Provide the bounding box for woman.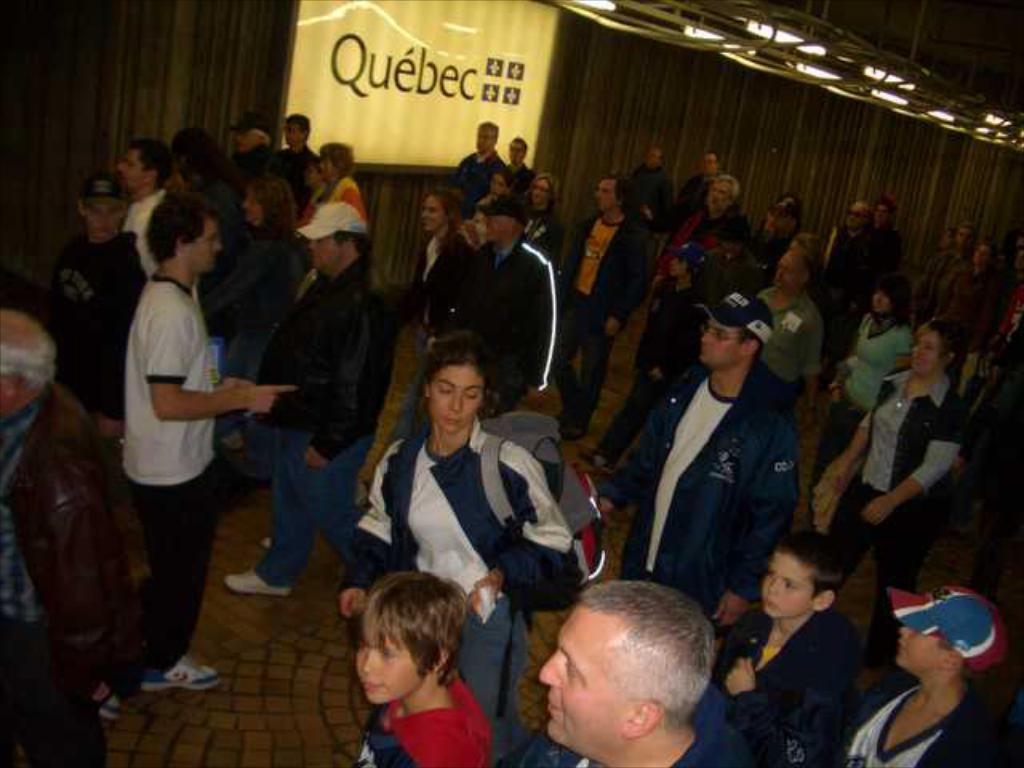
354,341,566,728.
